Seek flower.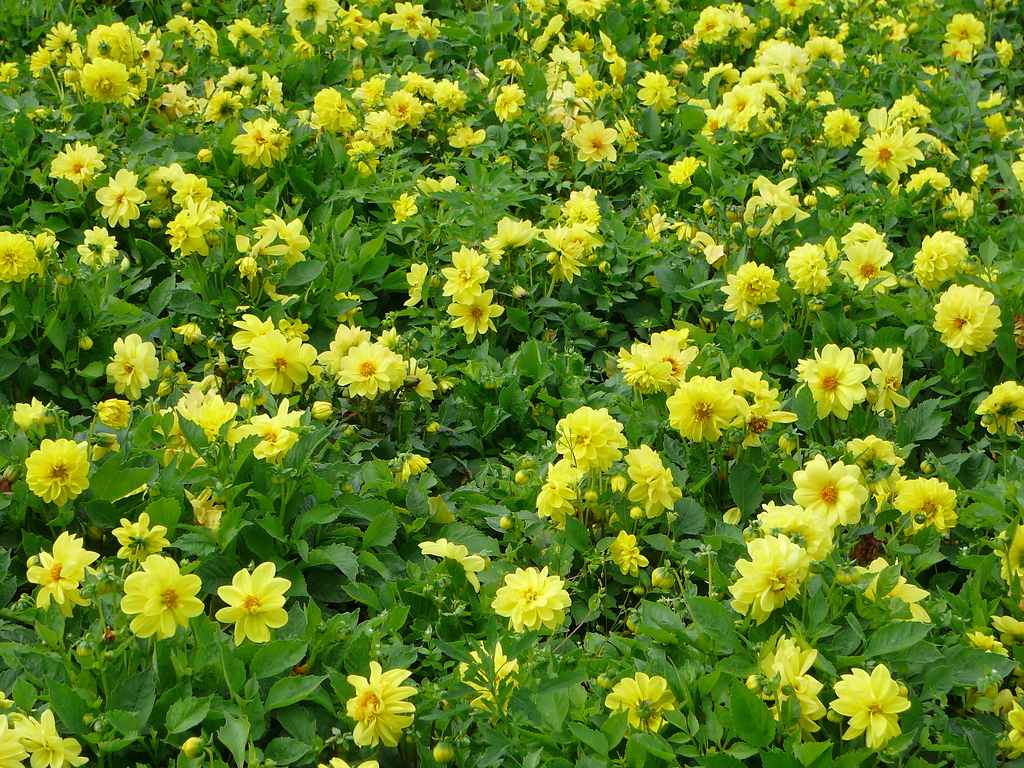
left=721, top=261, right=783, bottom=321.
